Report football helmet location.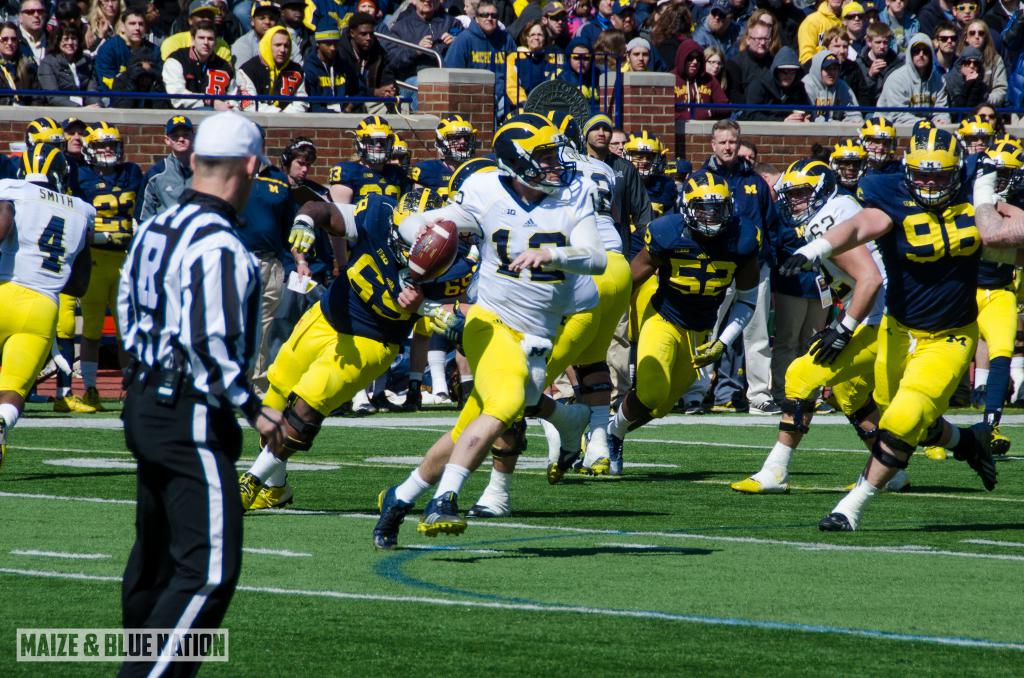
Report: <region>492, 113, 580, 198</region>.
